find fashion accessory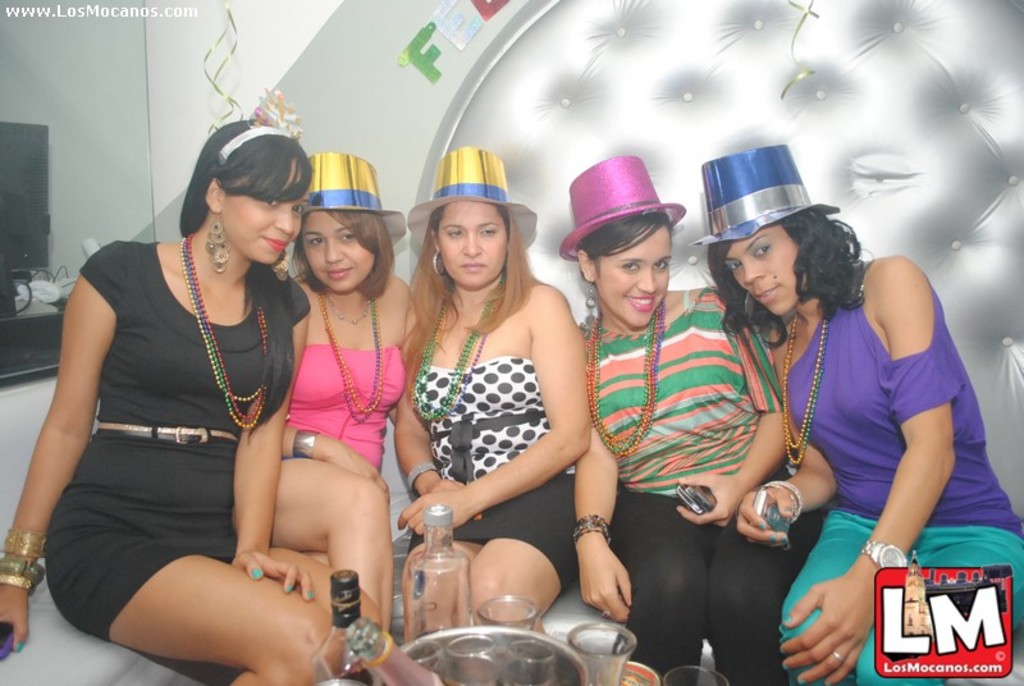
0:527:44:582
